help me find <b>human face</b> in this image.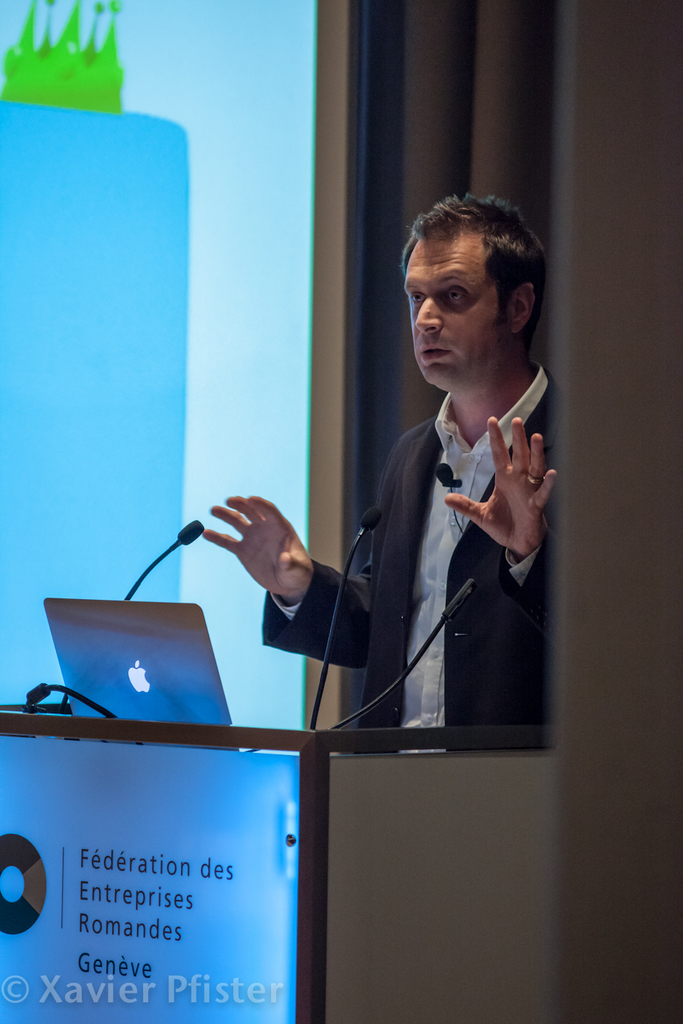
Found it: [406, 238, 498, 382].
